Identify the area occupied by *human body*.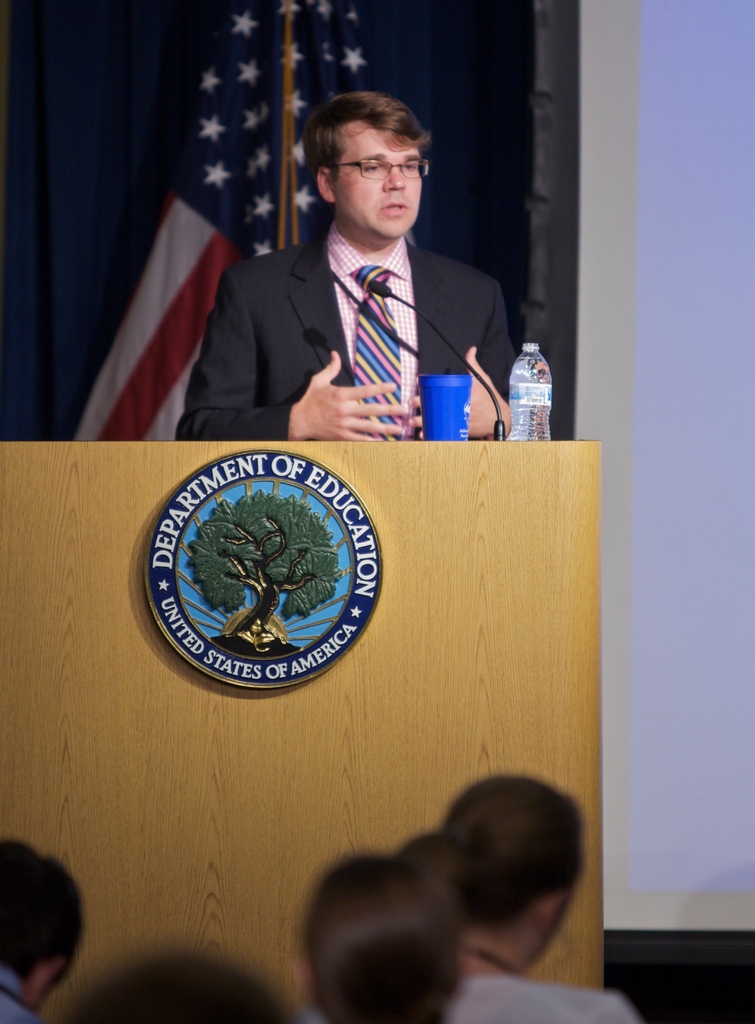
Area: (x1=184, y1=92, x2=537, y2=486).
